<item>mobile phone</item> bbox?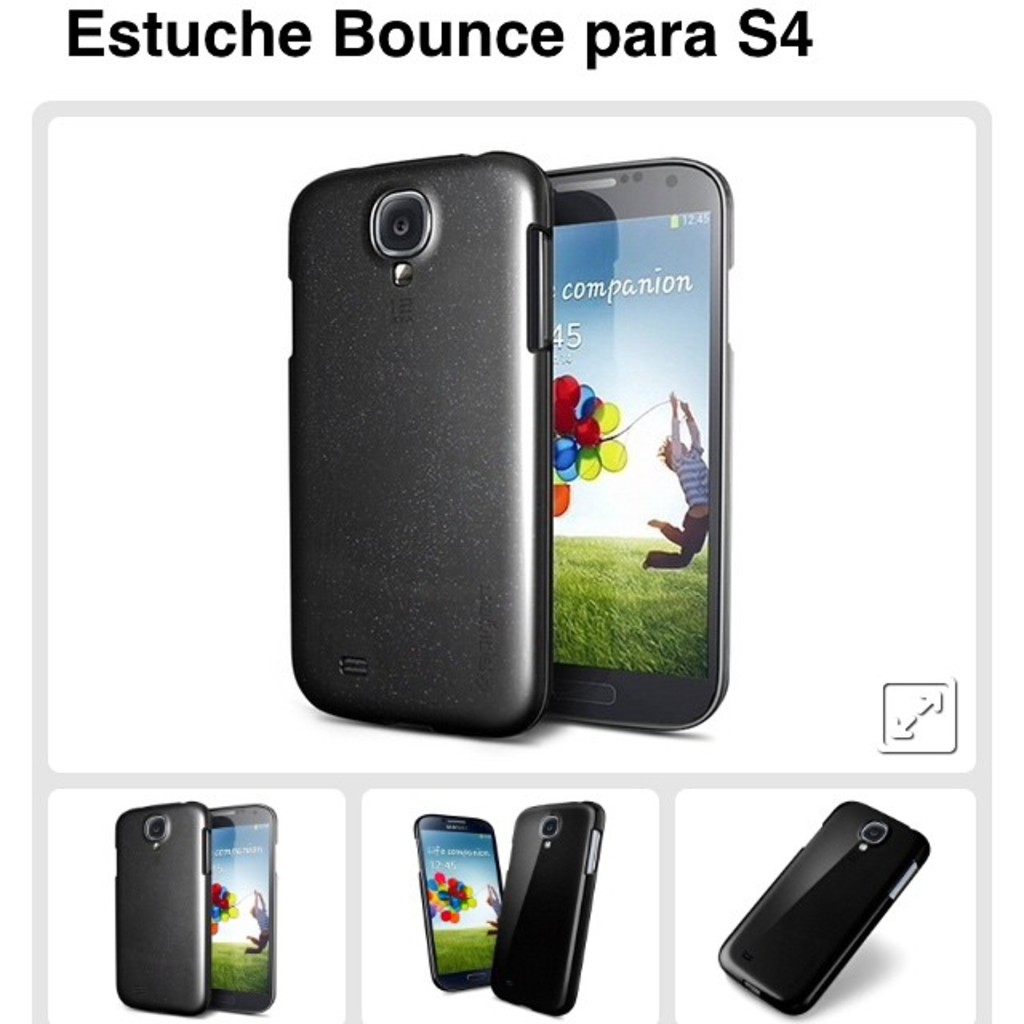
crop(293, 157, 555, 742)
